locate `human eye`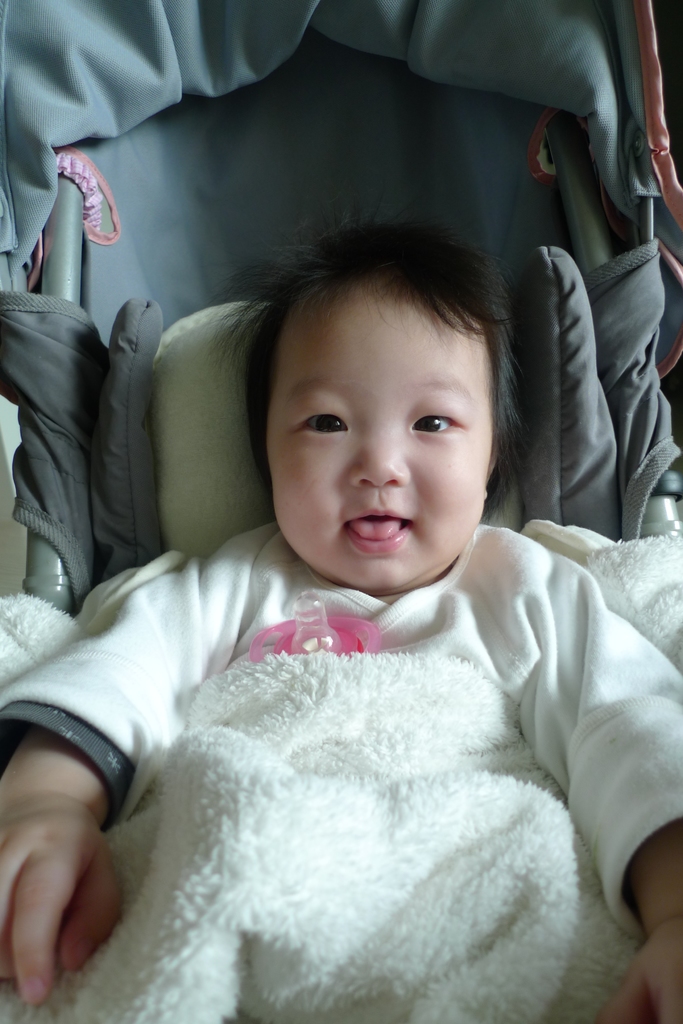
BBox(287, 408, 351, 440)
